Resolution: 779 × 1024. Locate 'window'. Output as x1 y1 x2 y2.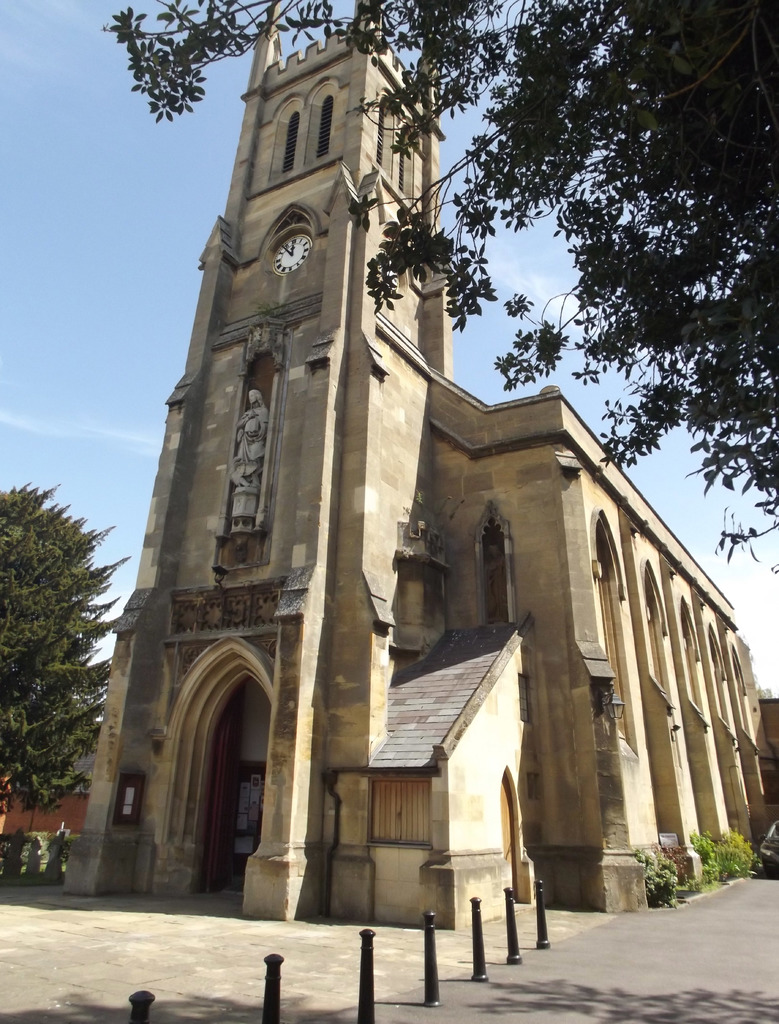
118 779 140 824.
